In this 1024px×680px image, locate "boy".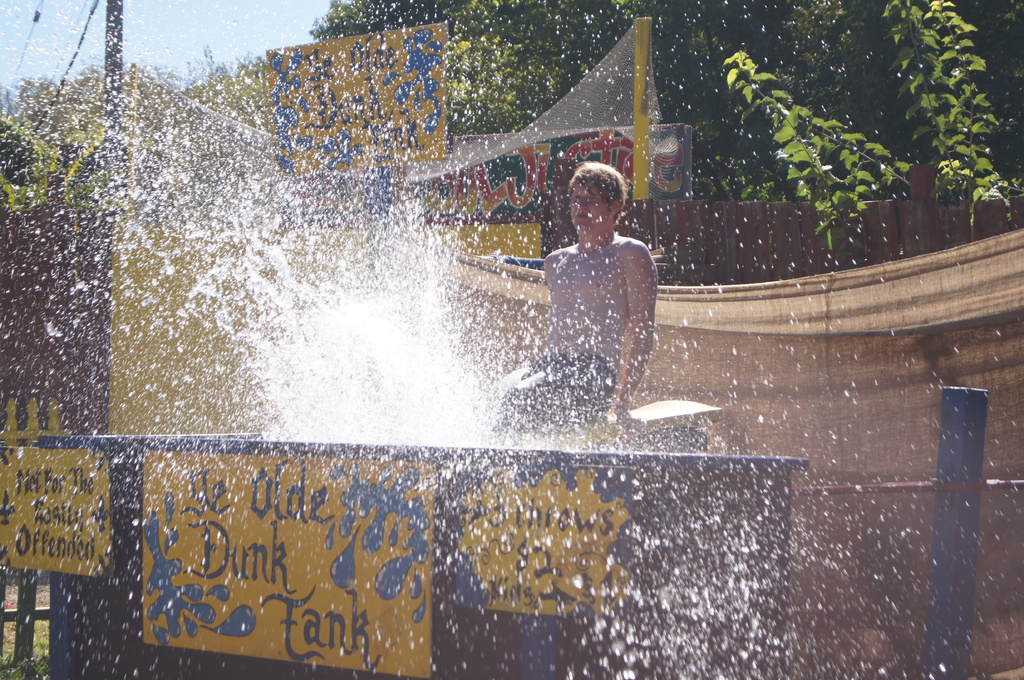
Bounding box: (left=503, top=166, right=657, bottom=439).
